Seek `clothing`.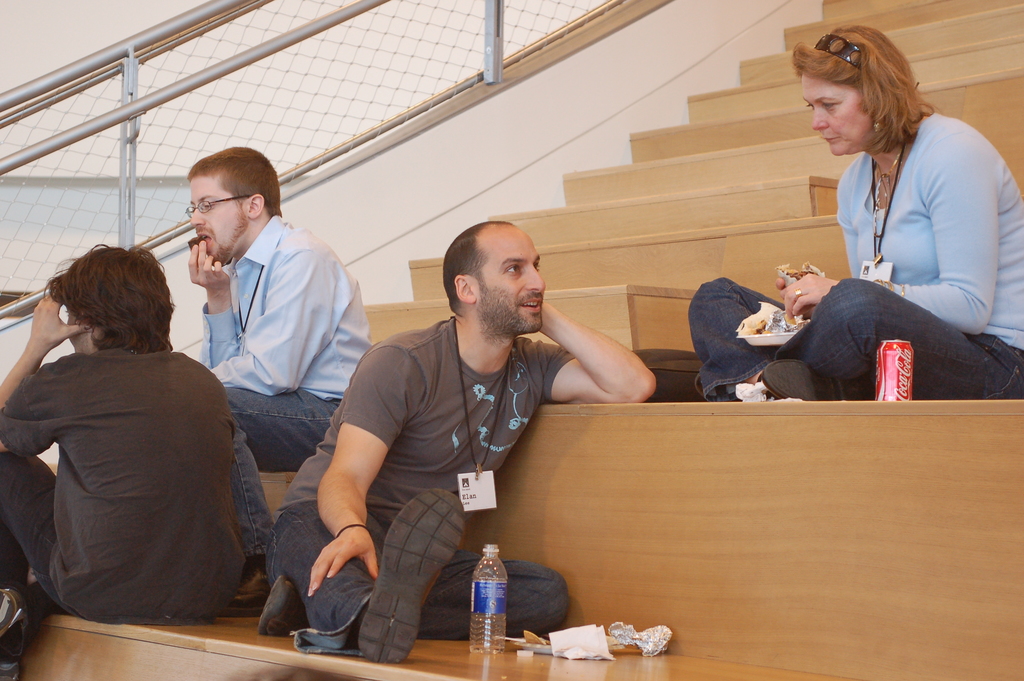
box=[685, 112, 1023, 406].
